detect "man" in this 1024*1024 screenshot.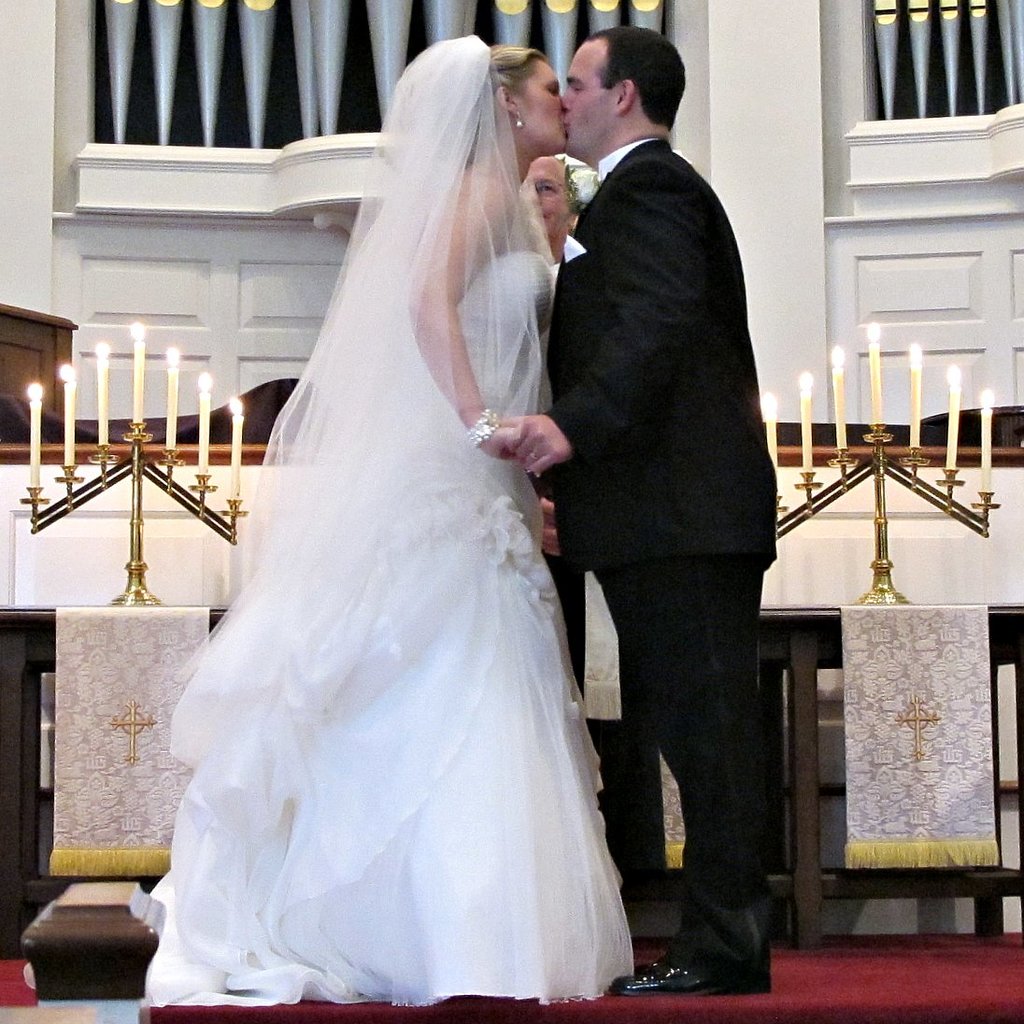
Detection: <region>509, 150, 671, 893</region>.
